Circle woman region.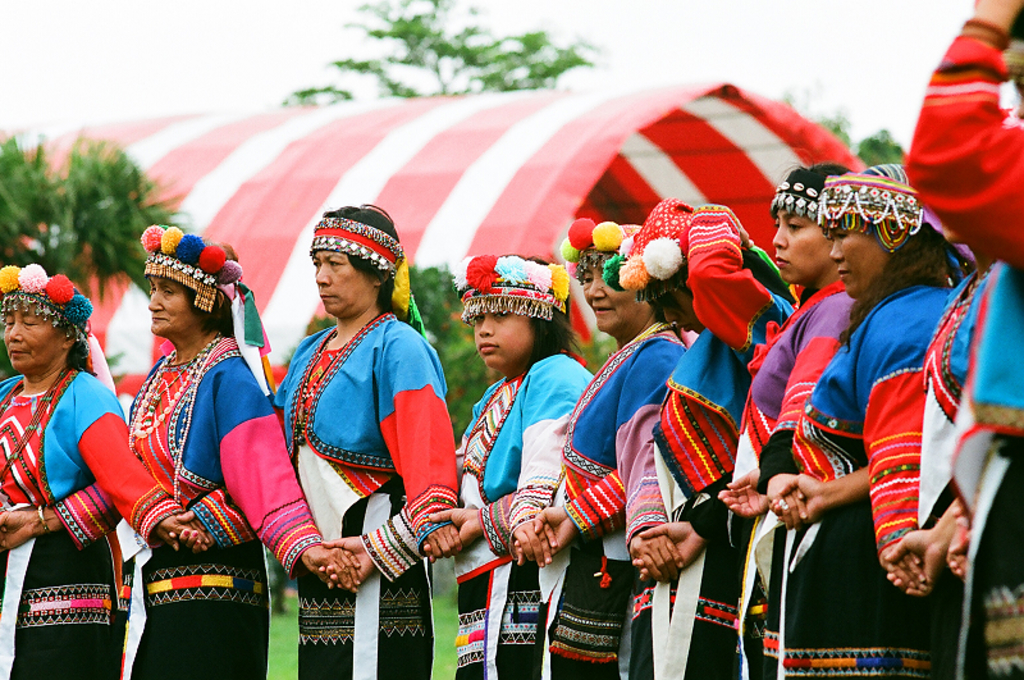
Region: bbox(653, 216, 771, 663).
